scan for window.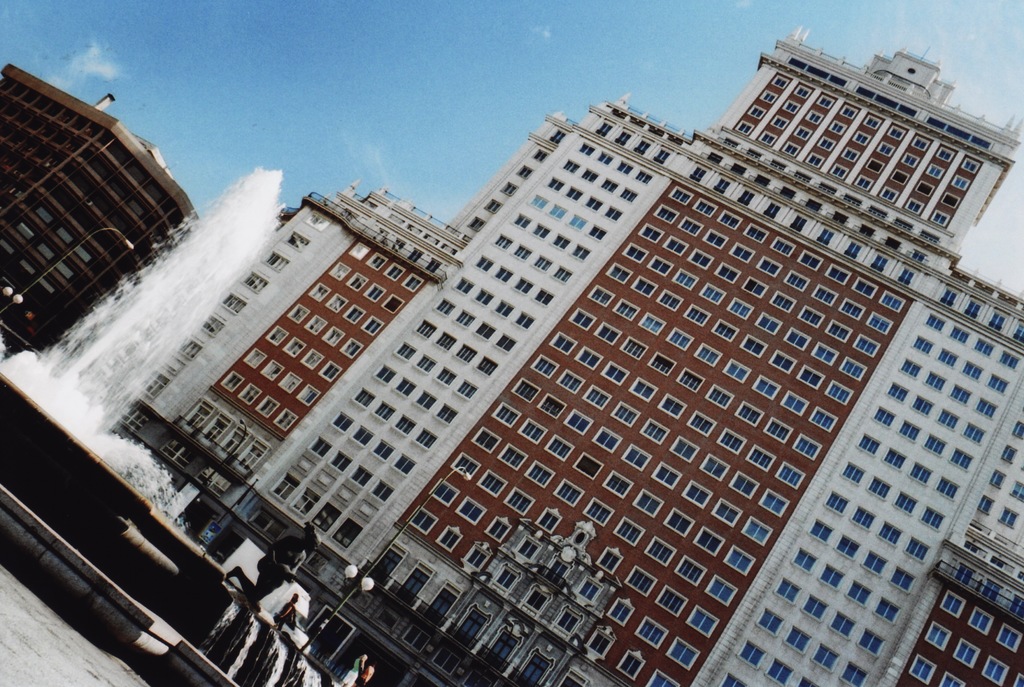
Scan result: [301,350,321,368].
